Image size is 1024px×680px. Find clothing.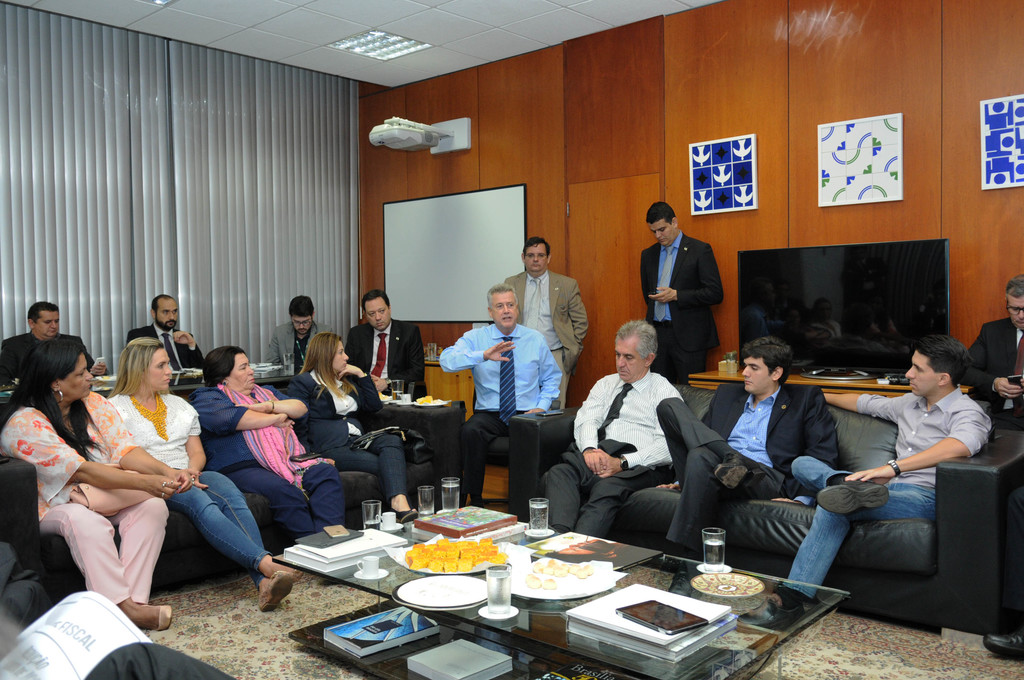
box=[776, 387, 1002, 597].
